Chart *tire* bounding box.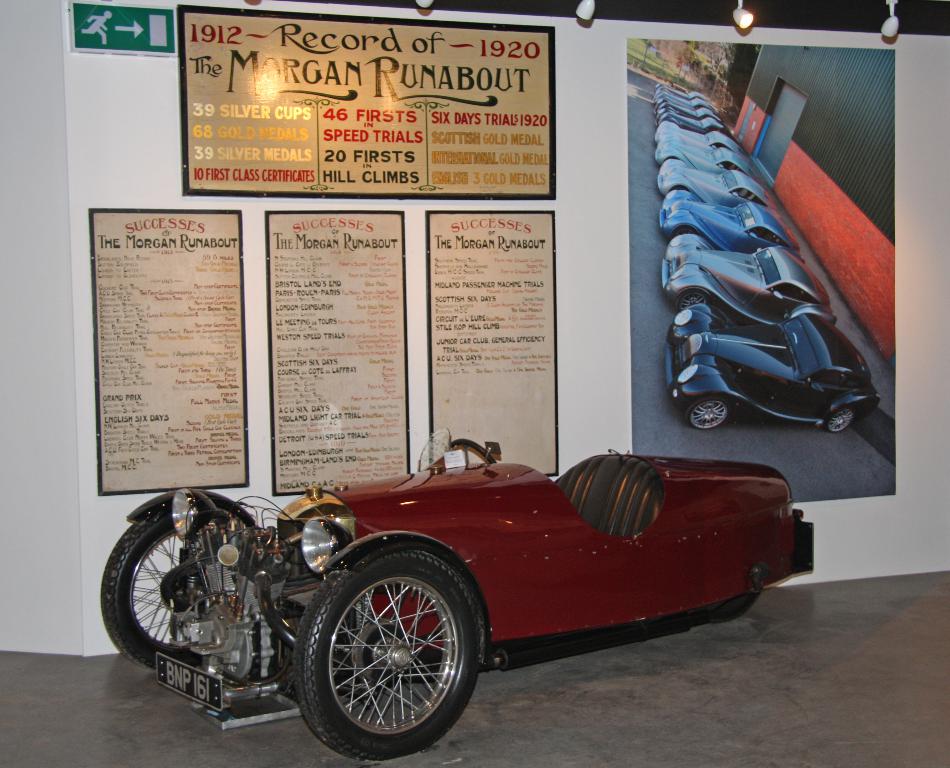
Charted: (105,510,203,672).
